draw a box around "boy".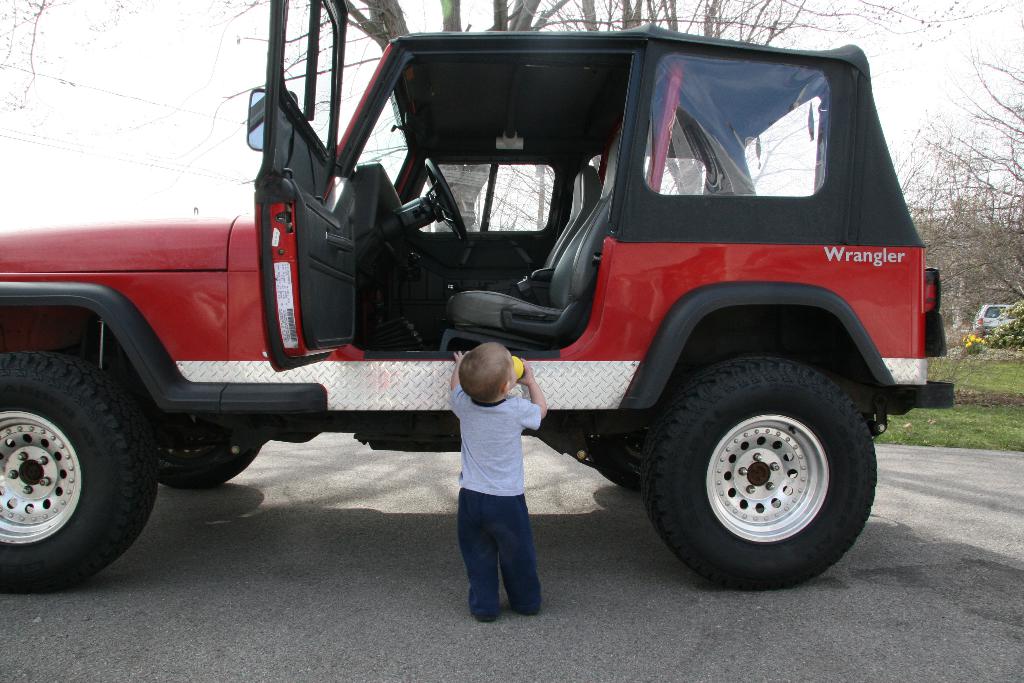
(442, 334, 555, 614).
